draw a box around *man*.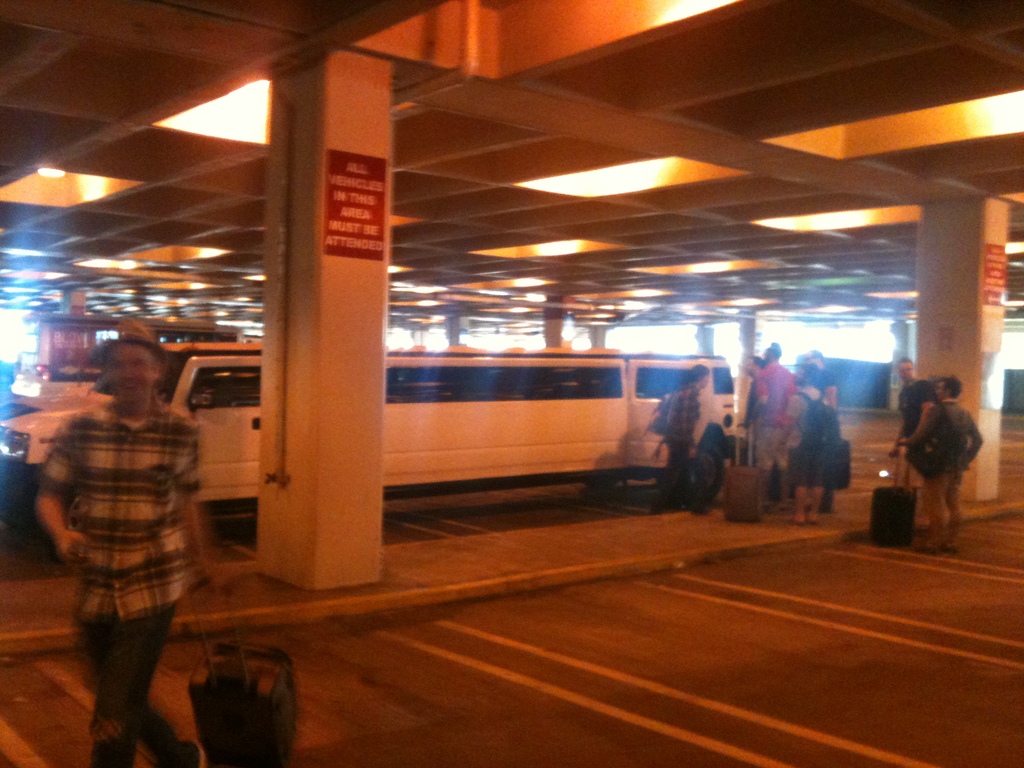
rect(739, 349, 769, 468).
